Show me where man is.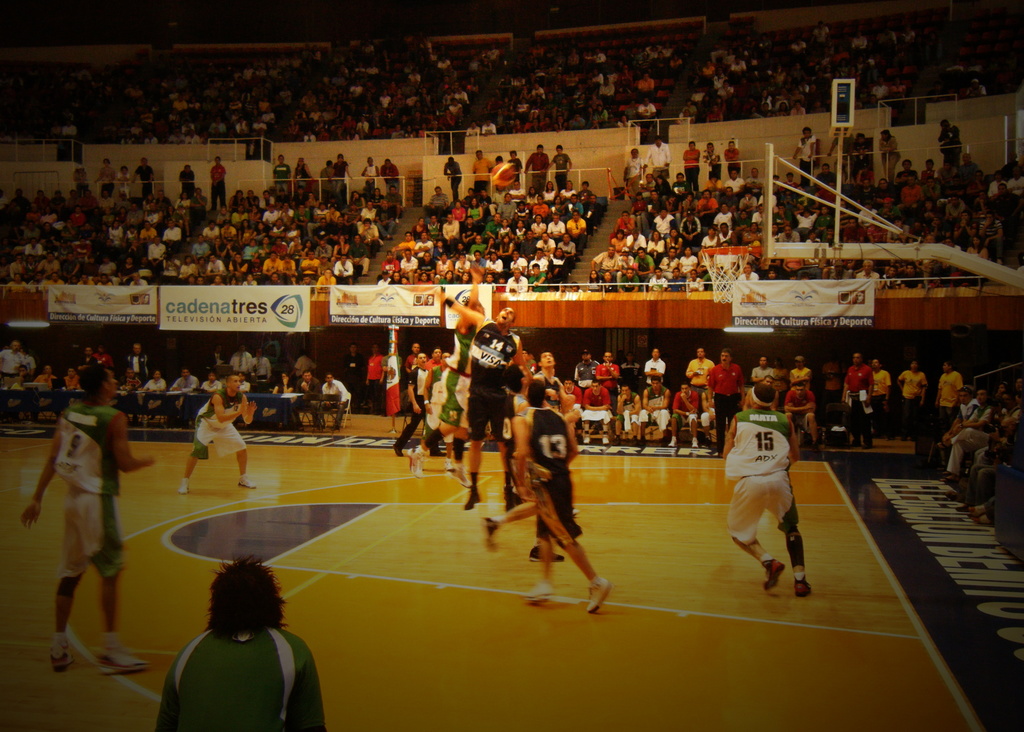
man is at rect(378, 94, 396, 110).
